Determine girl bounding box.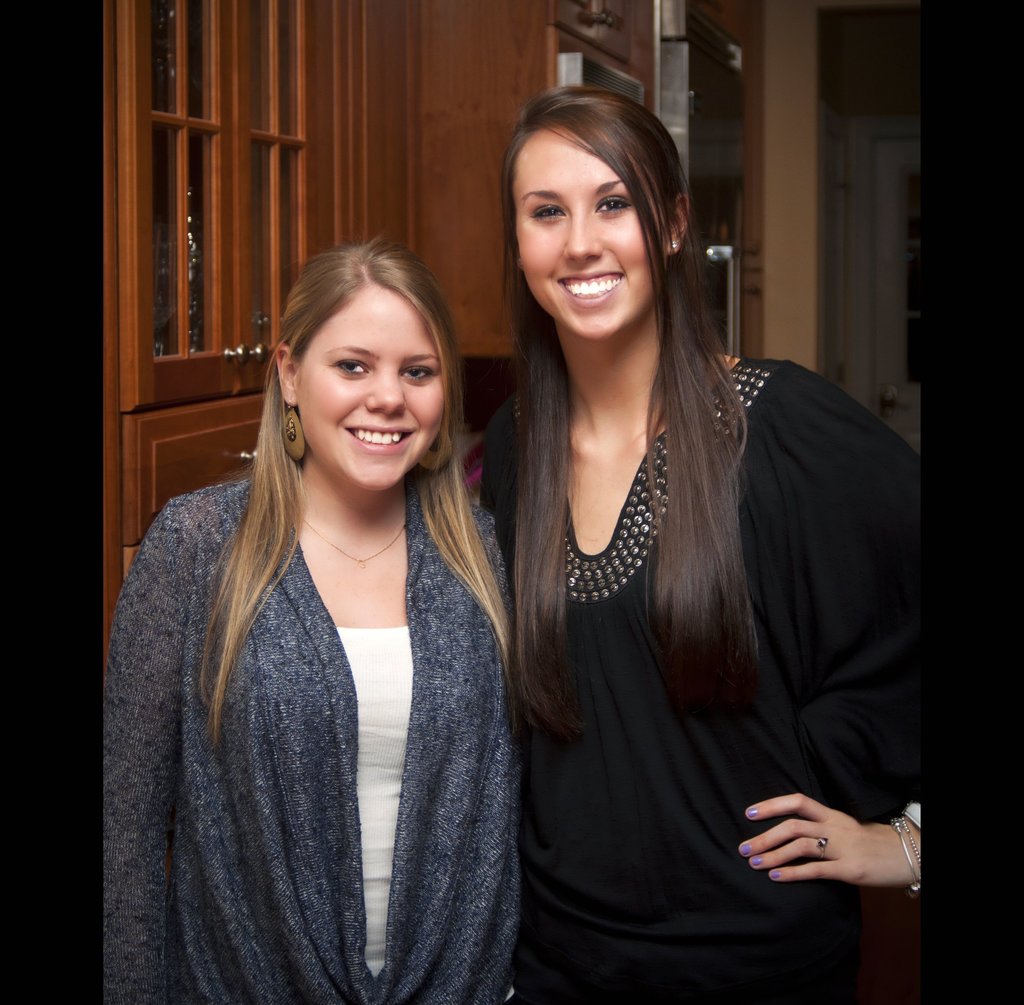
Determined: pyautogui.locateOnScreen(480, 89, 925, 1004).
